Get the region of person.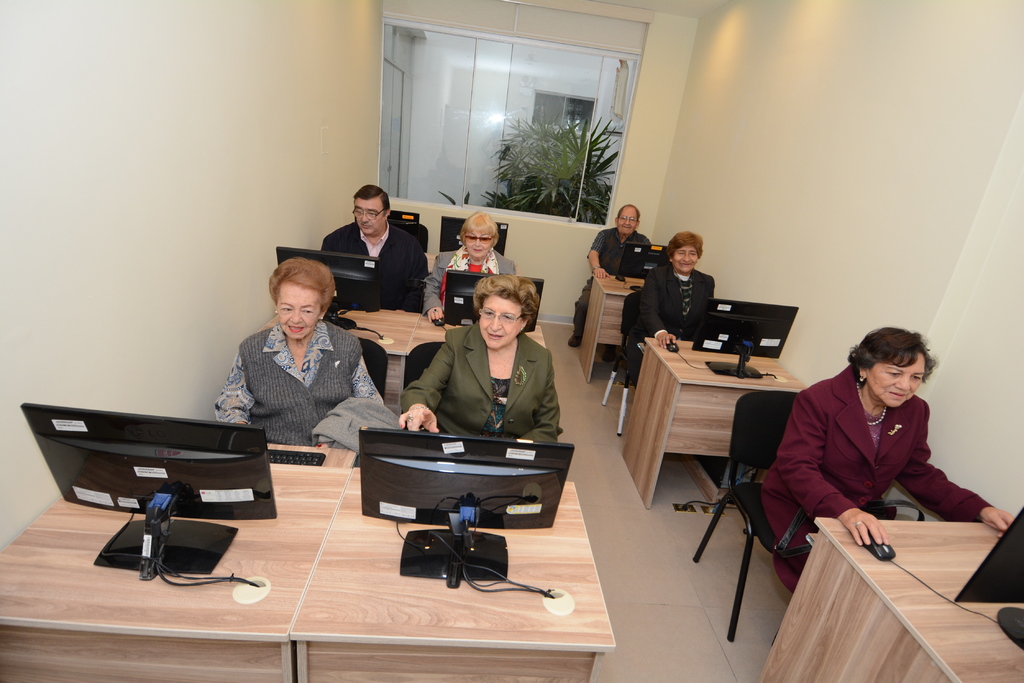
left=424, top=206, right=519, bottom=327.
